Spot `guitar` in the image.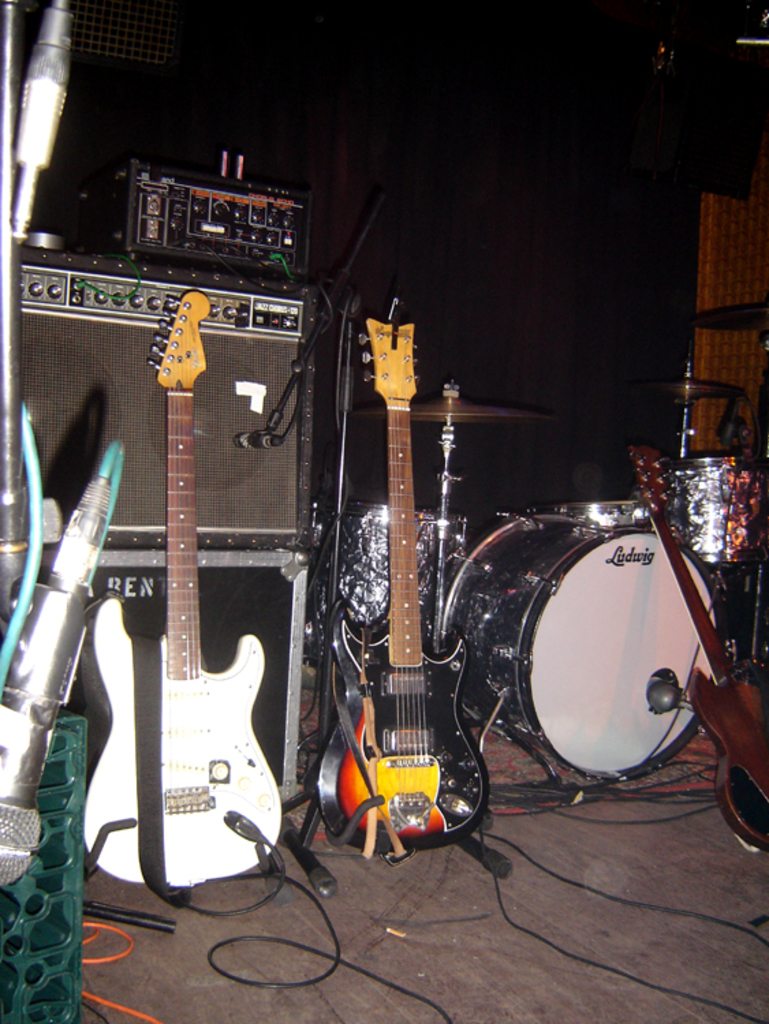
`guitar` found at (left=51, top=246, right=309, bottom=908).
